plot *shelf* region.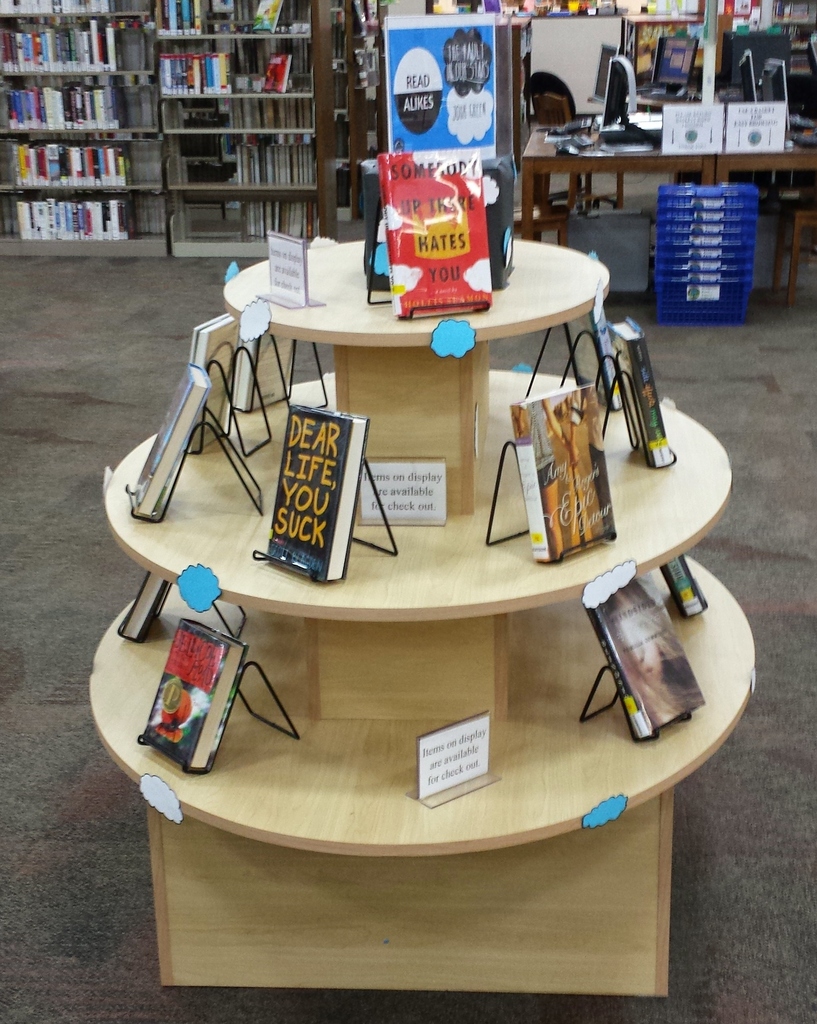
Plotted at crop(161, 0, 312, 35).
